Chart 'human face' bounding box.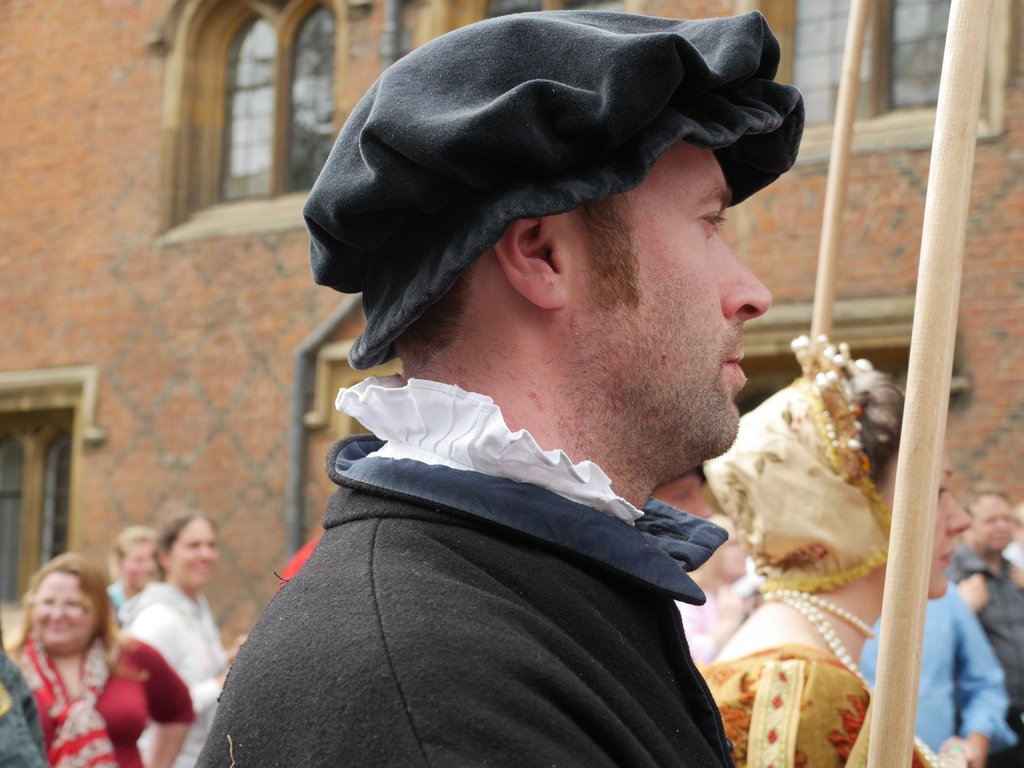
Charted: Rect(31, 573, 97, 650).
